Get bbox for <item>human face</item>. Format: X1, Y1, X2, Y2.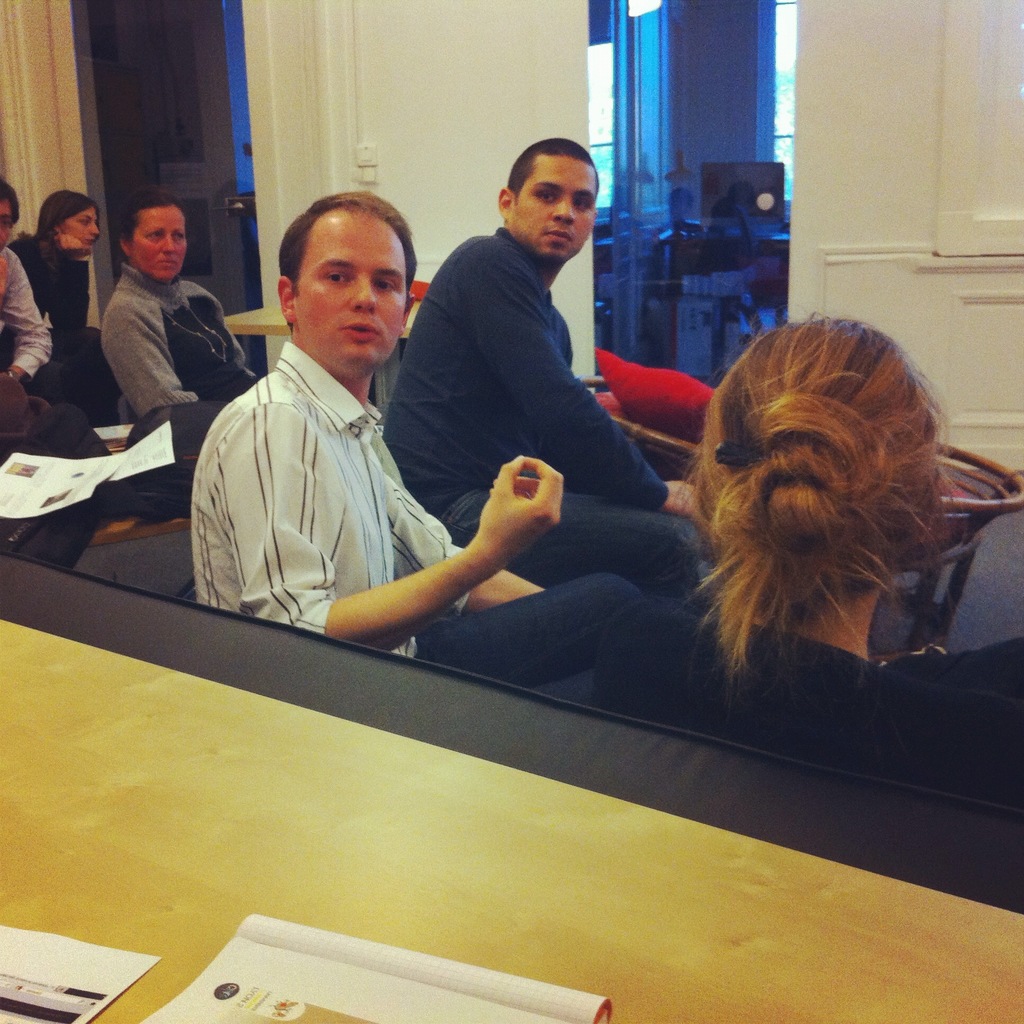
295, 223, 406, 372.
